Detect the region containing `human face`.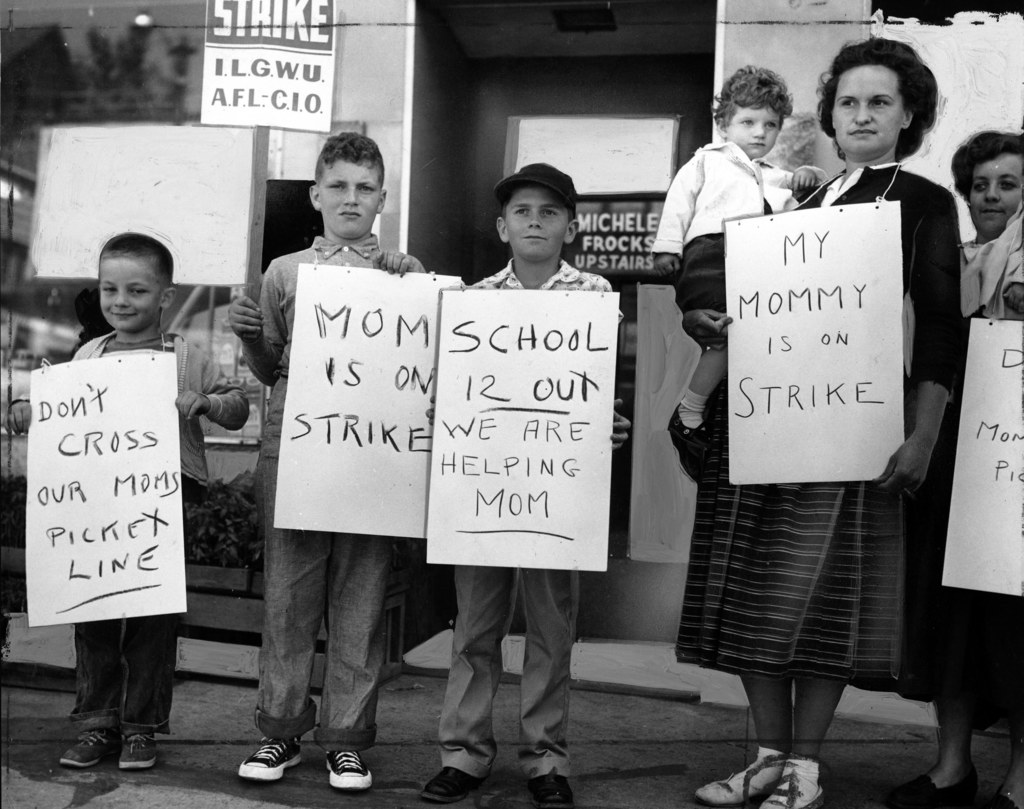
bbox=(968, 153, 1023, 239).
